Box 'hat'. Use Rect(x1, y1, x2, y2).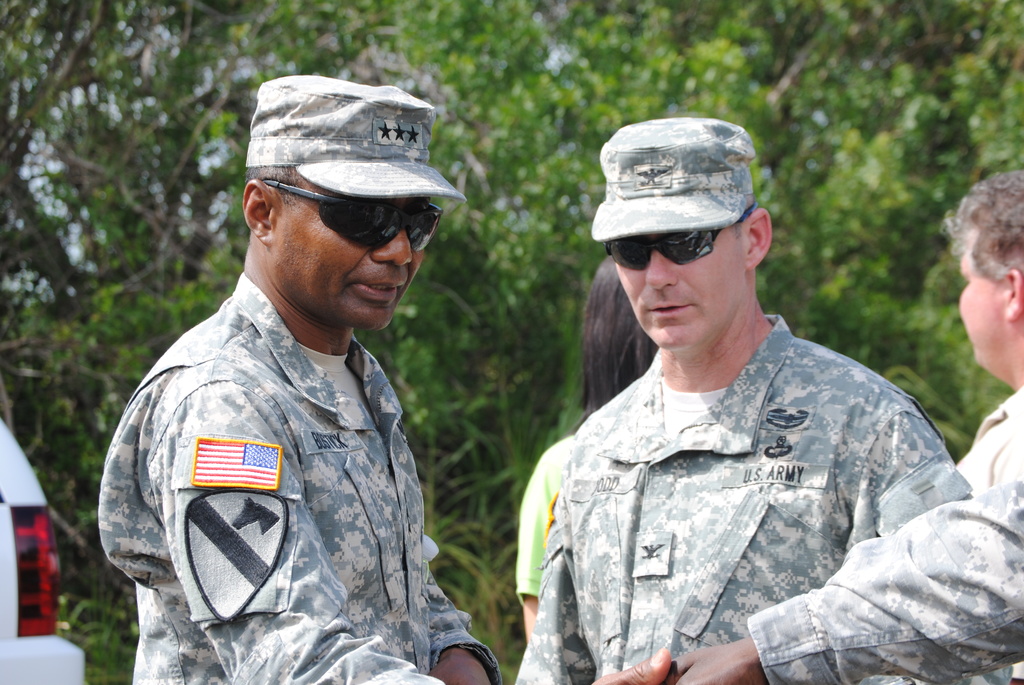
Rect(591, 116, 760, 244).
